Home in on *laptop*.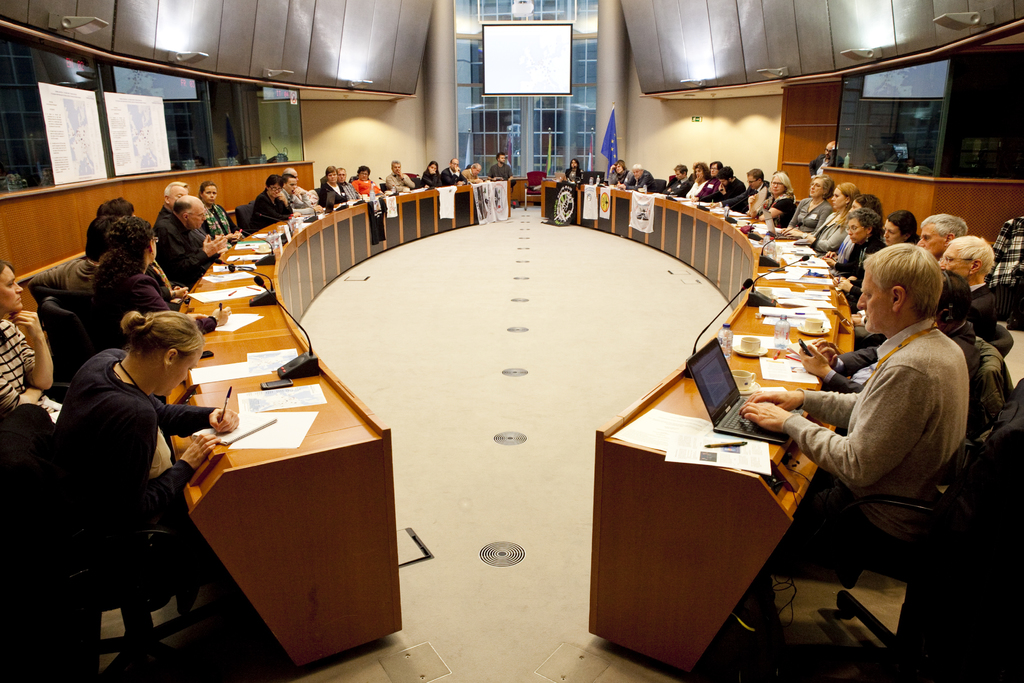
Homed in at <bbox>760, 206, 803, 242</bbox>.
